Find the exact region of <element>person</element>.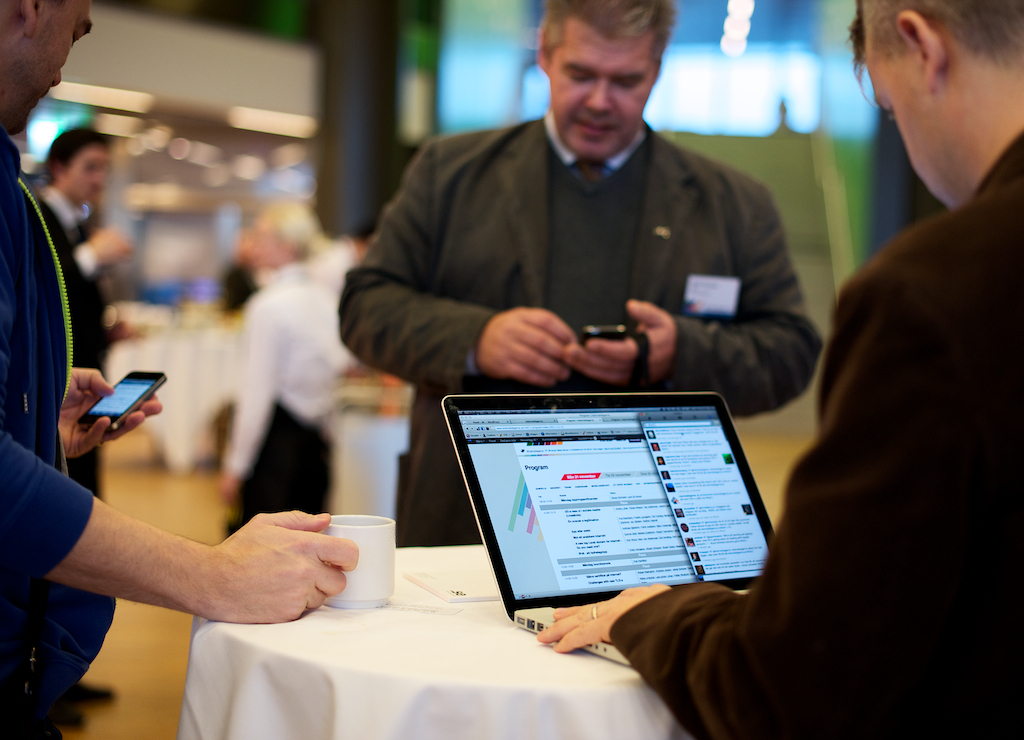
Exact region: x1=26 y1=124 x2=131 y2=377.
